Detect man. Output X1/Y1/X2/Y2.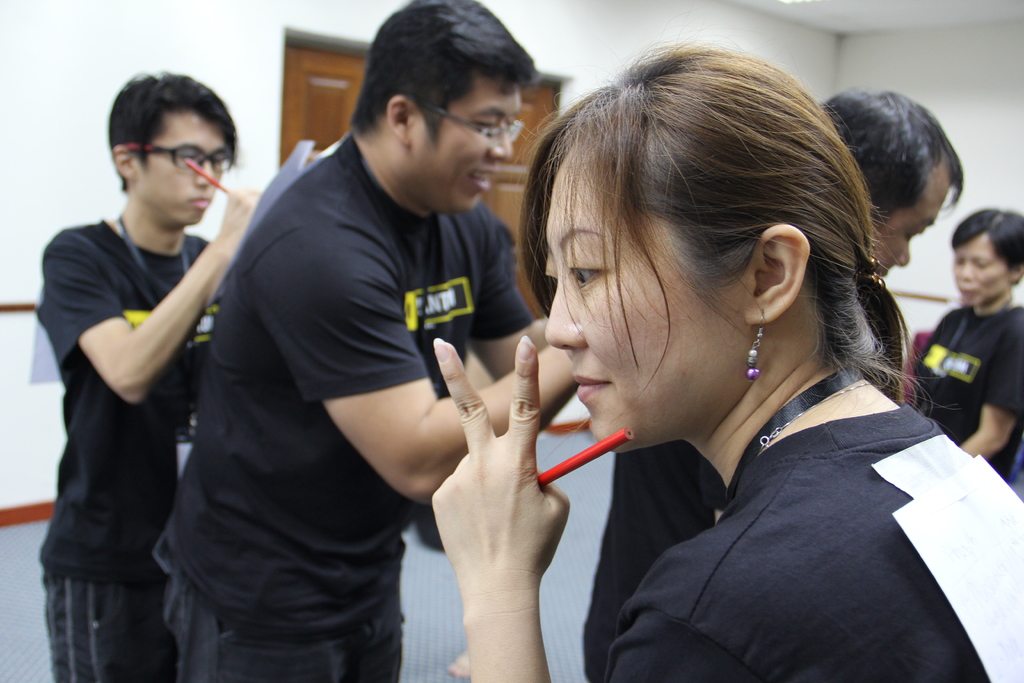
578/85/961/682.
